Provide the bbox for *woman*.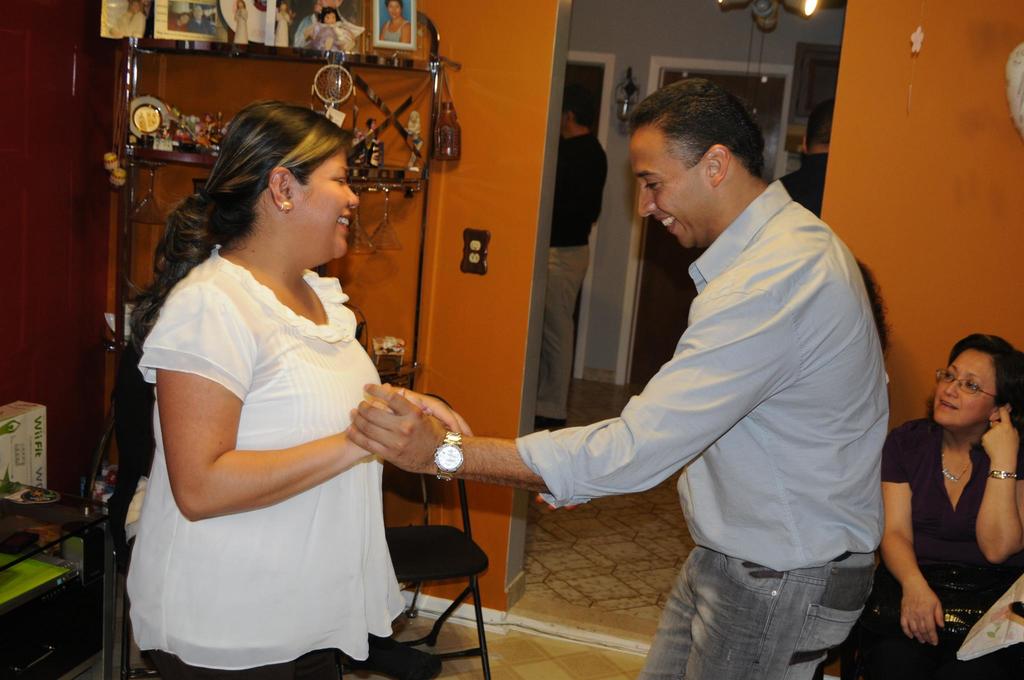
bbox(132, 90, 447, 674).
